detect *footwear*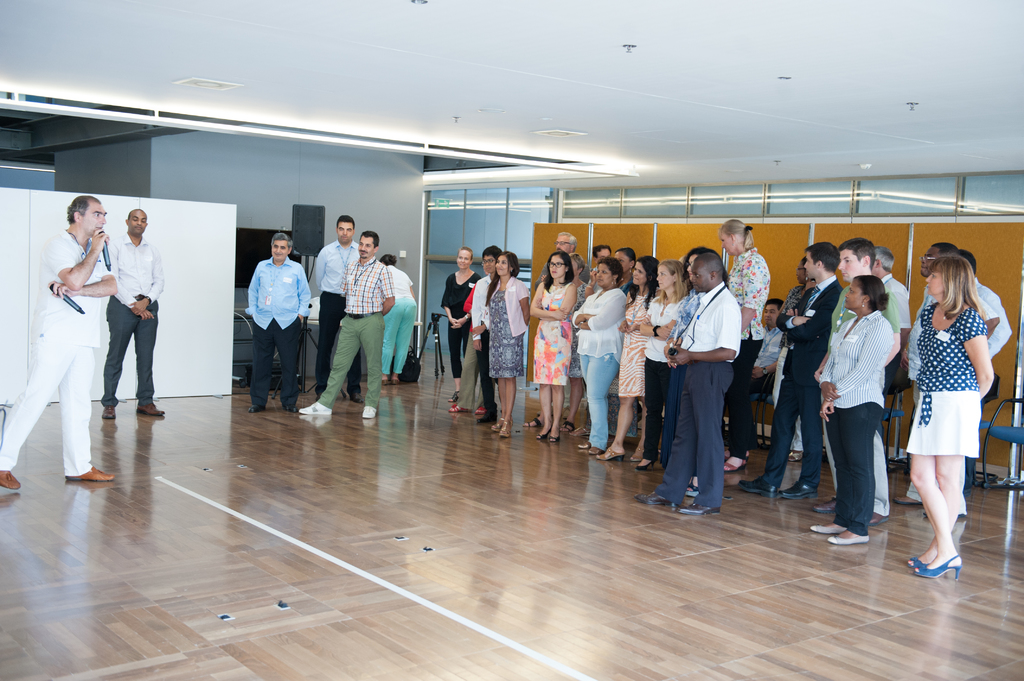
(left=248, top=405, right=266, bottom=415)
